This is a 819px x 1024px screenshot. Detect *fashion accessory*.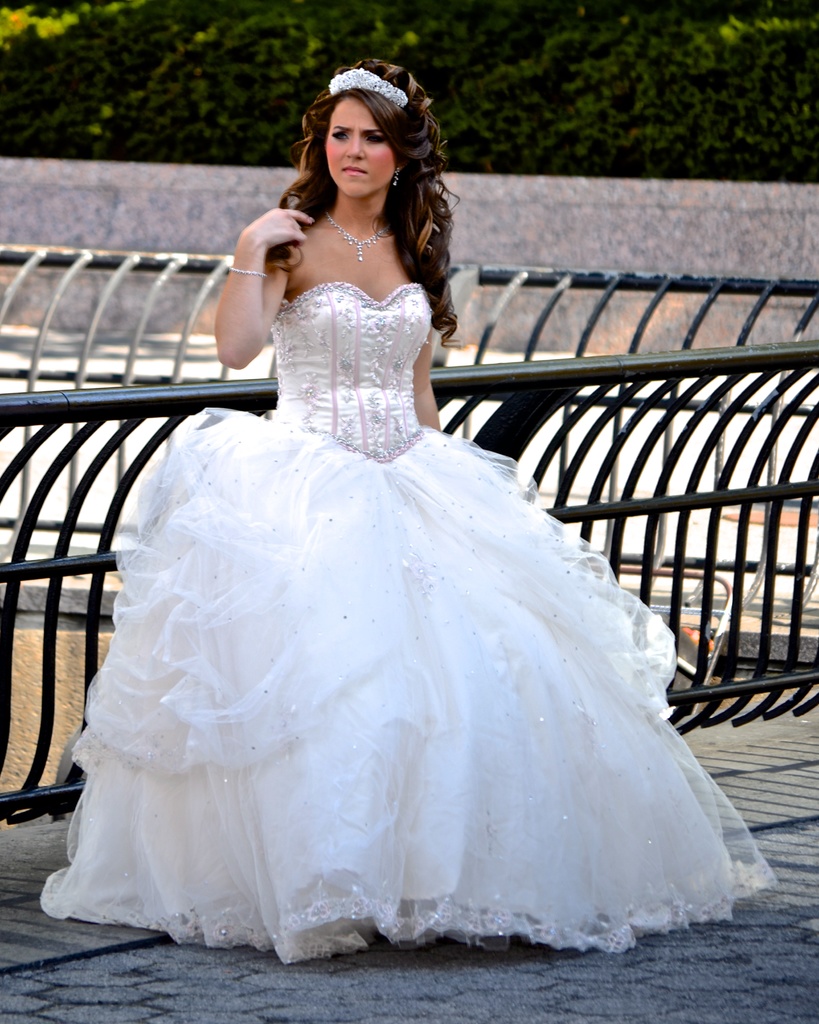
[324, 63, 408, 108].
